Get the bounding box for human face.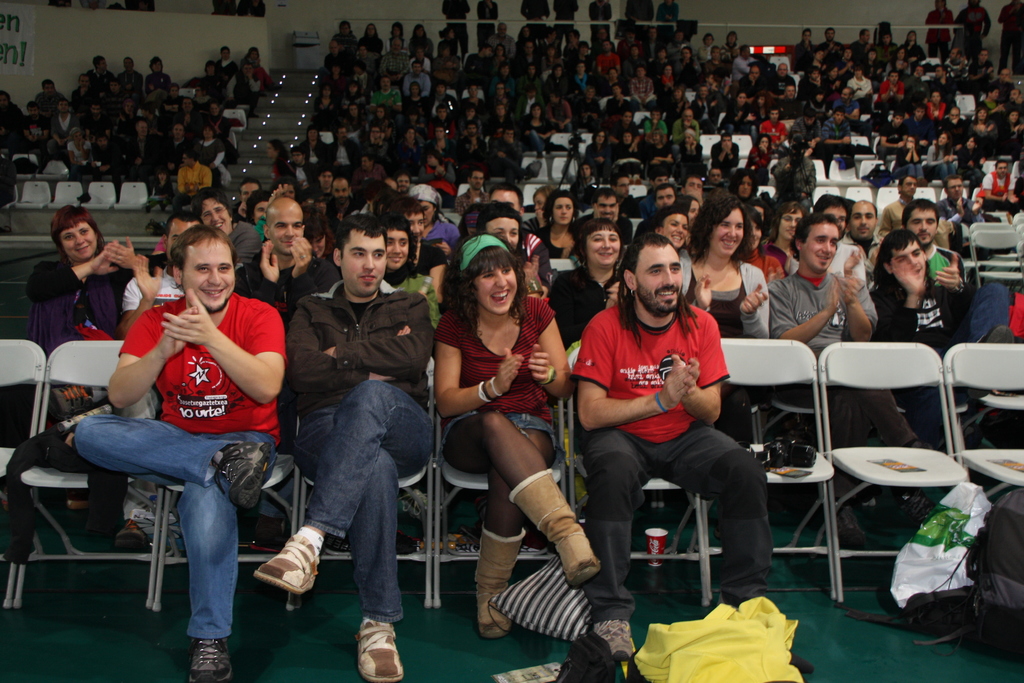
{"left": 893, "top": 111, "right": 906, "bottom": 127}.
